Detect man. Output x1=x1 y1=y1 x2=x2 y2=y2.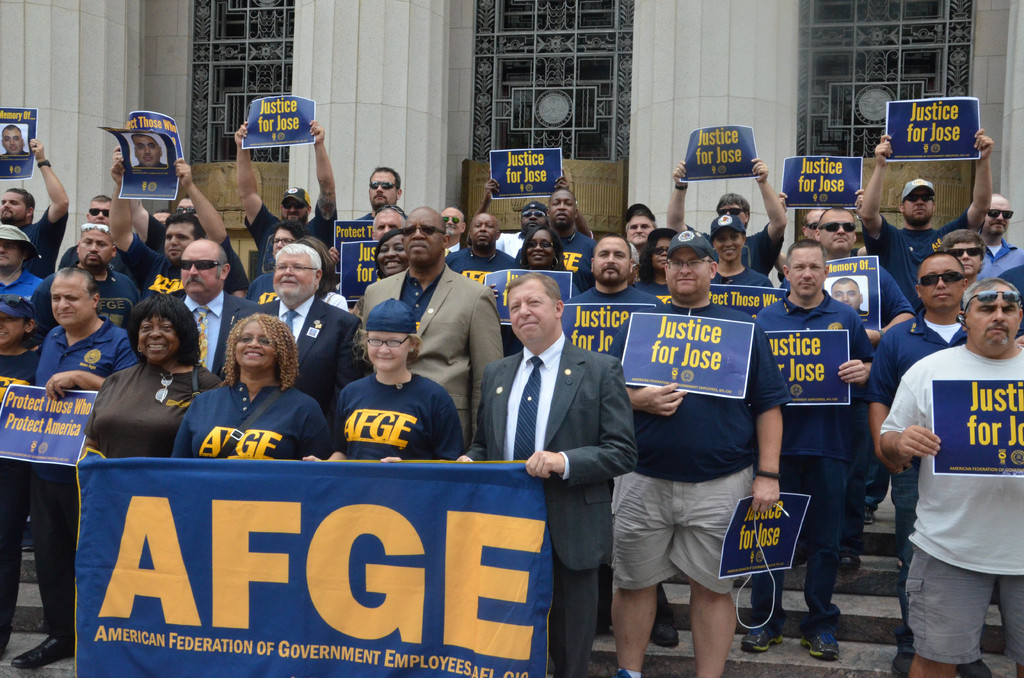
x1=870 y1=261 x2=991 y2=677.
